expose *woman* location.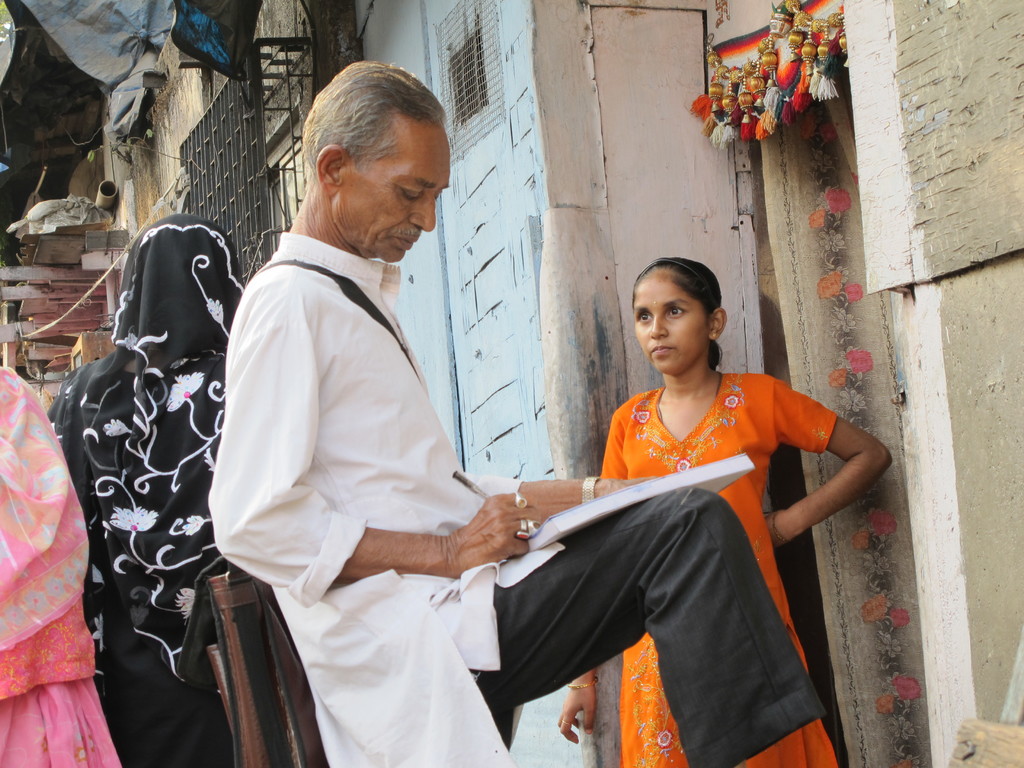
Exposed at Rect(548, 255, 890, 767).
